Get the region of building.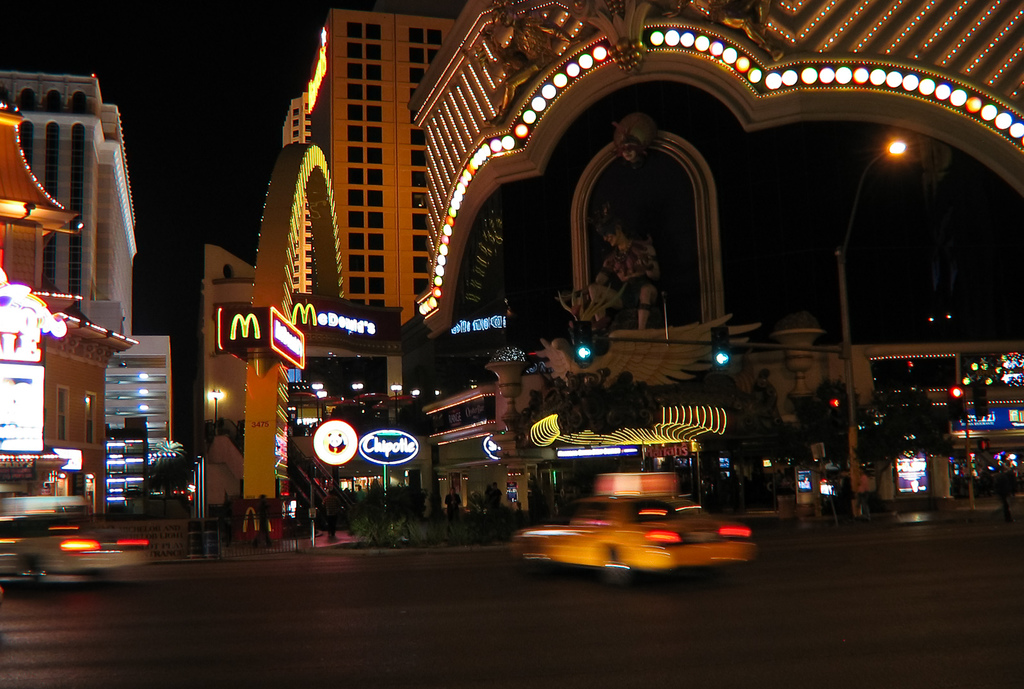
<region>106, 333, 187, 518</region>.
